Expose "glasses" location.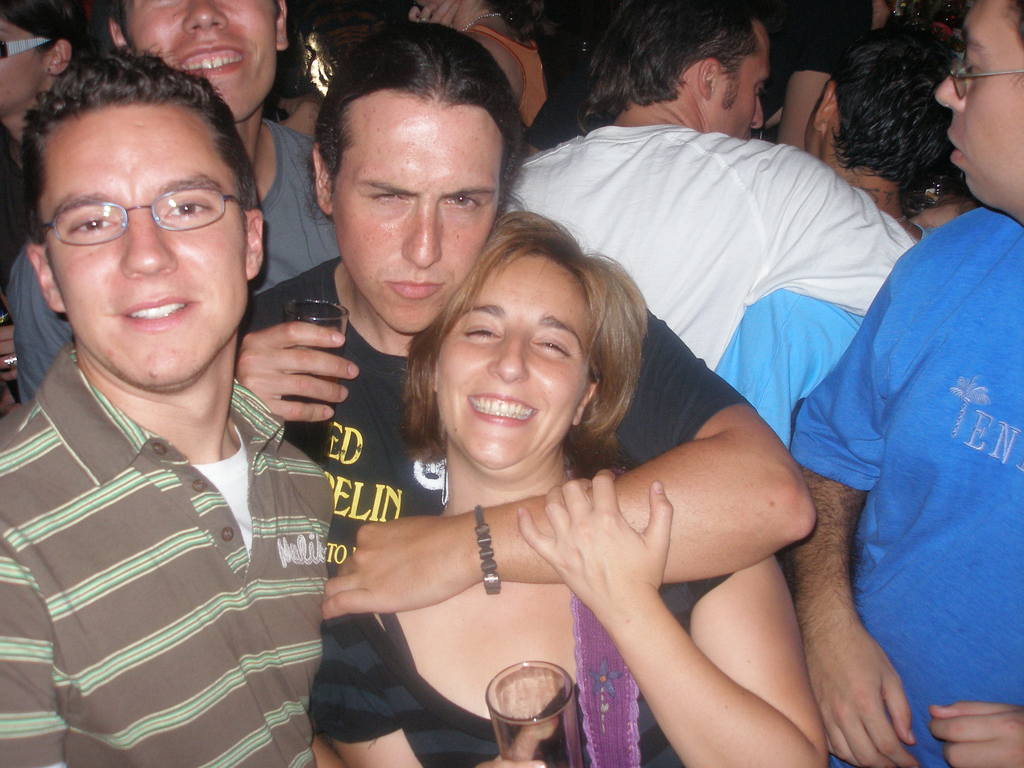
Exposed at box=[948, 49, 1023, 104].
